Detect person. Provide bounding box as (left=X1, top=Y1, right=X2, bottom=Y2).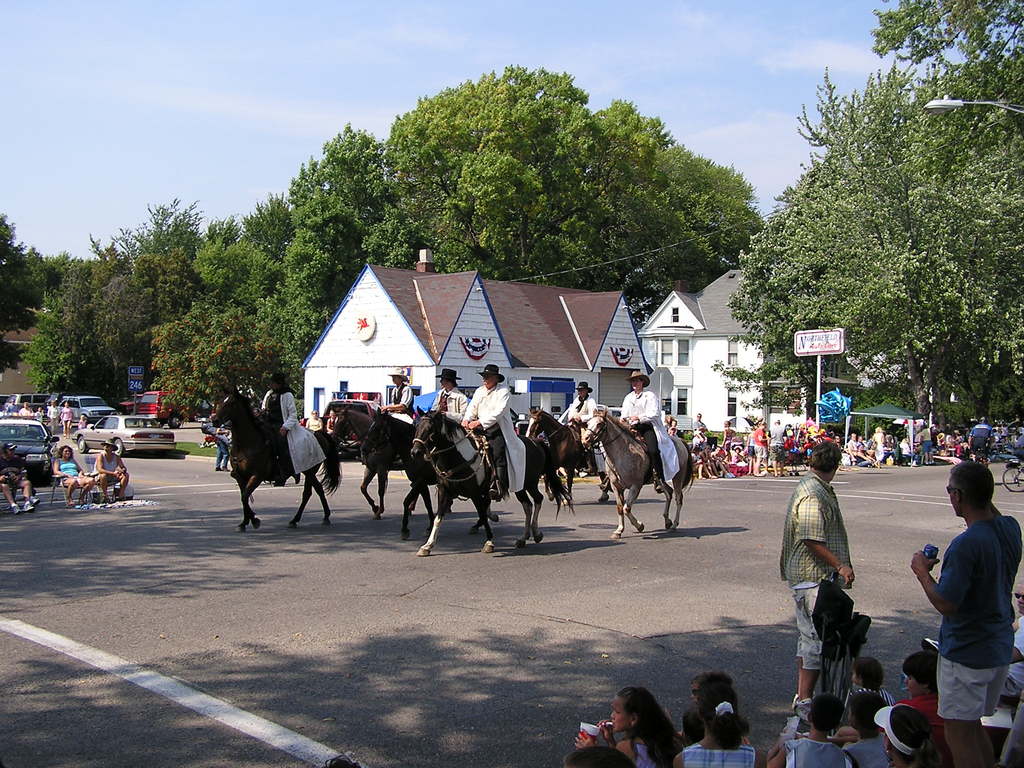
(left=301, top=417, right=308, bottom=427).
